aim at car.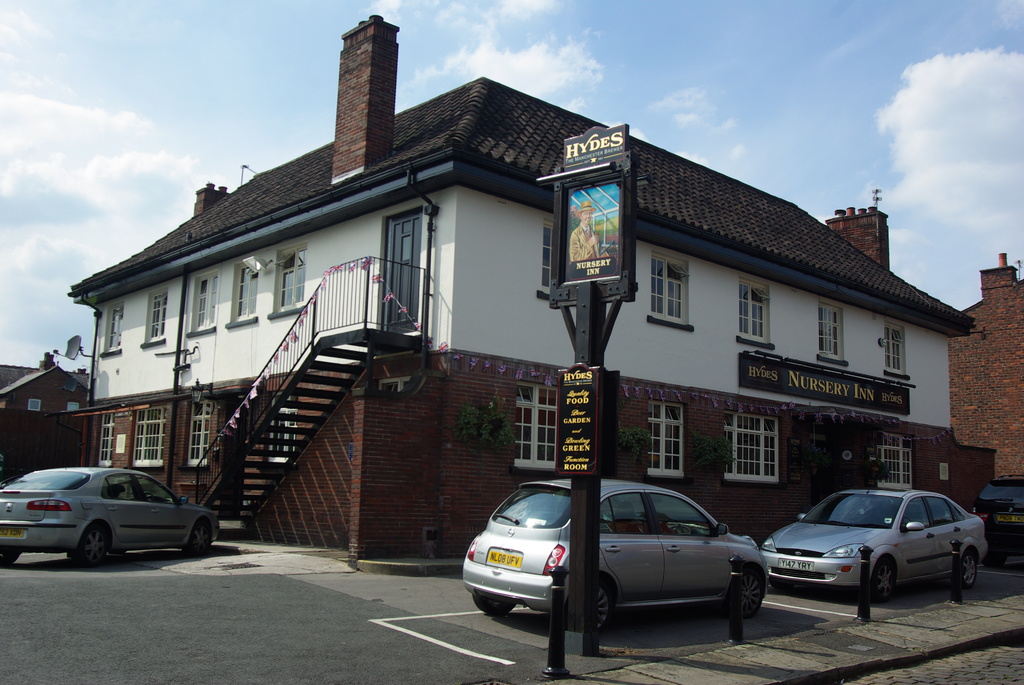
Aimed at [left=970, top=466, right=1023, bottom=569].
